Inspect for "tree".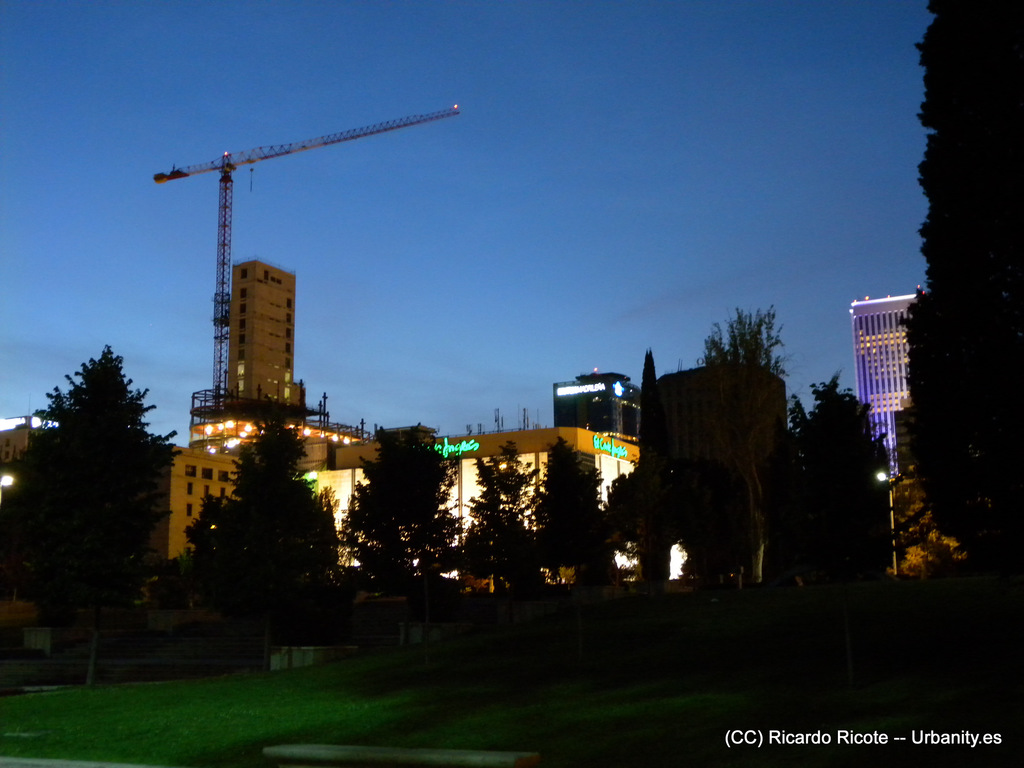
Inspection: <box>335,424,452,605</box>.
